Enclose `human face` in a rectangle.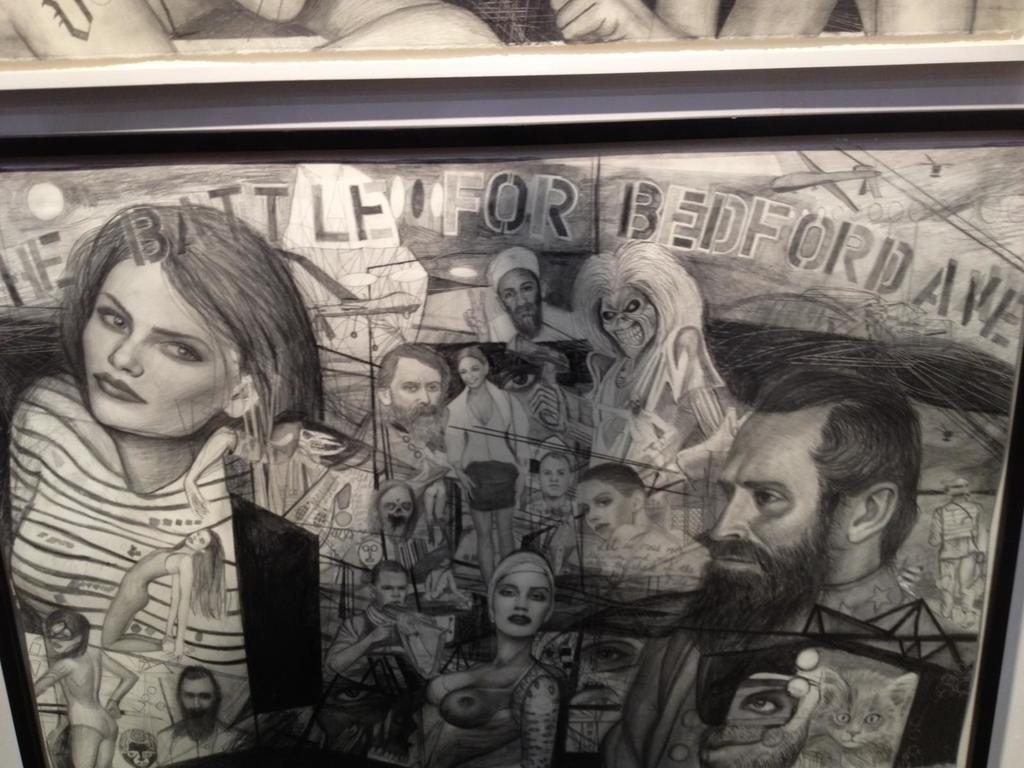
left=356, top=538, right=380, bottom=564.
